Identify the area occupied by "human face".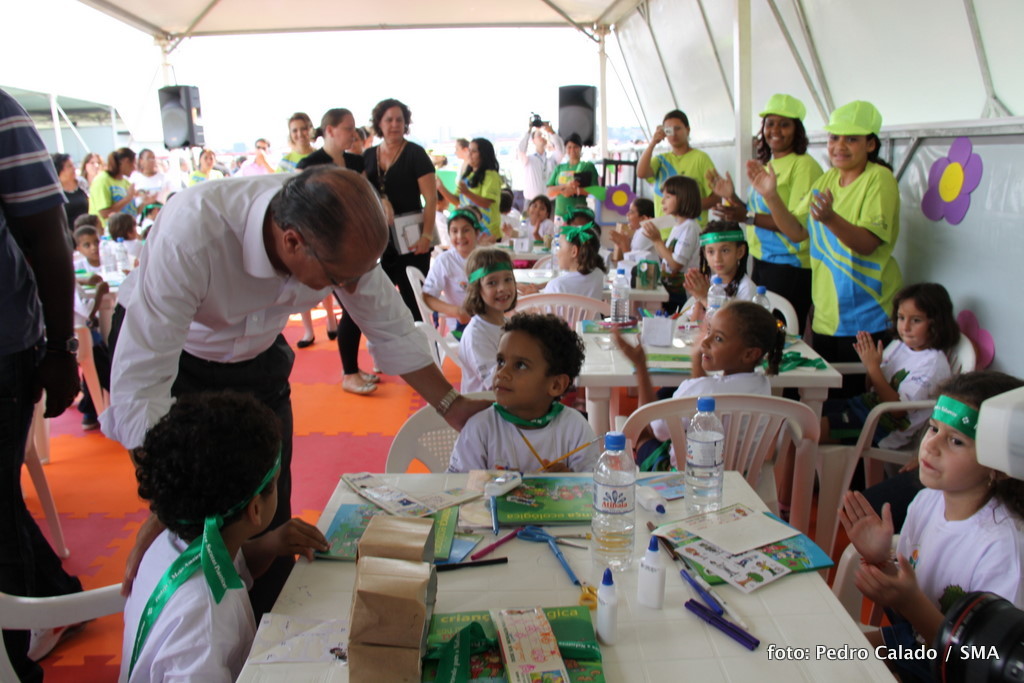
Area: Rect(337, 113, 359, 151).
